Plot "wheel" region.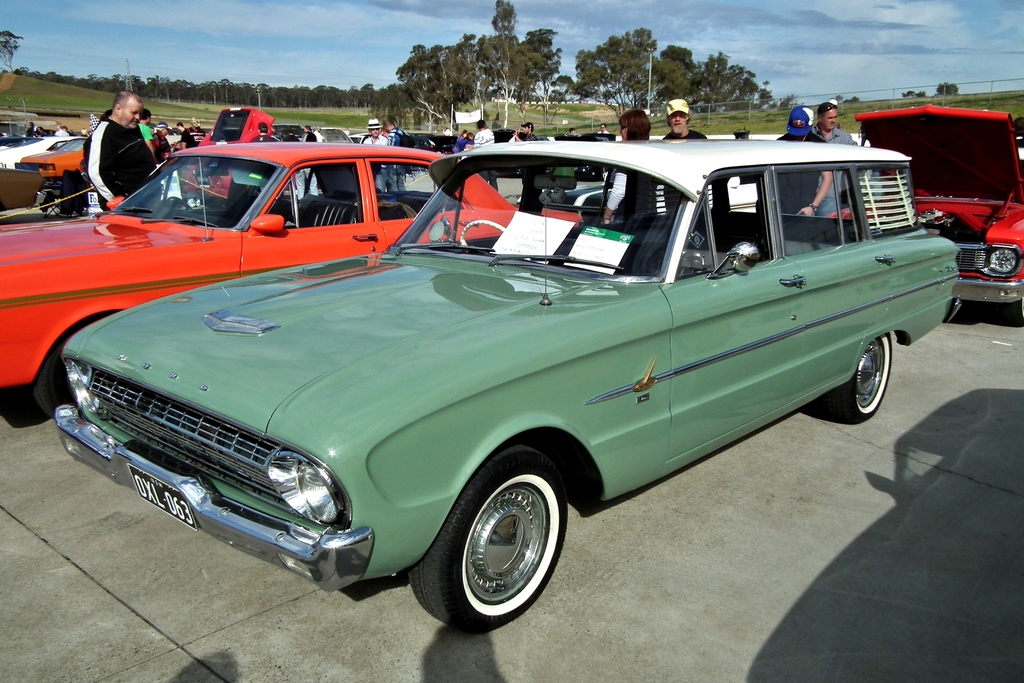
Plotted at [459,218,509,249].
